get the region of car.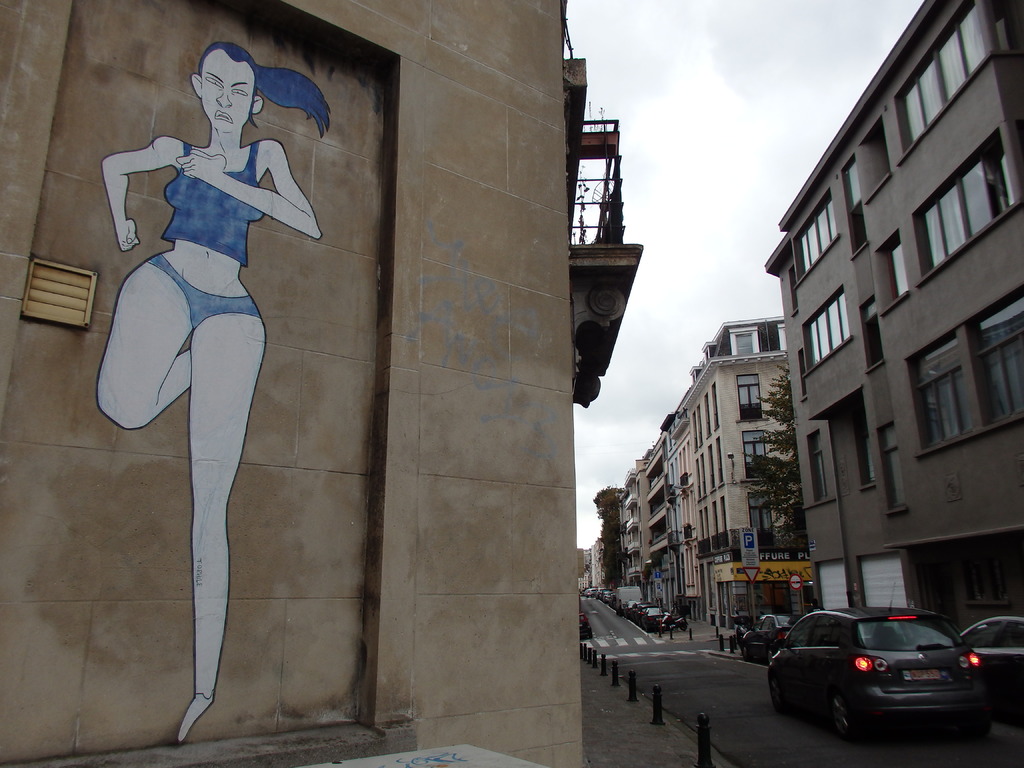
{"x1": 765, "y1": 604, "x2": 996, "y2": 733}.
